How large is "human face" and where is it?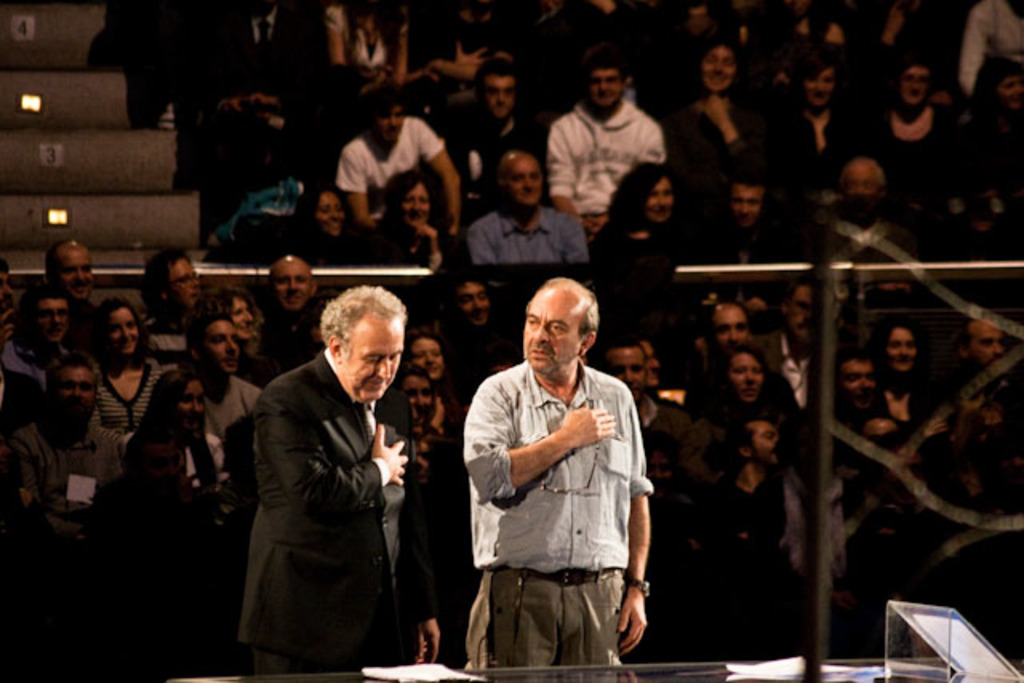
Bounding box: box=[168, 254, 210, 306].
